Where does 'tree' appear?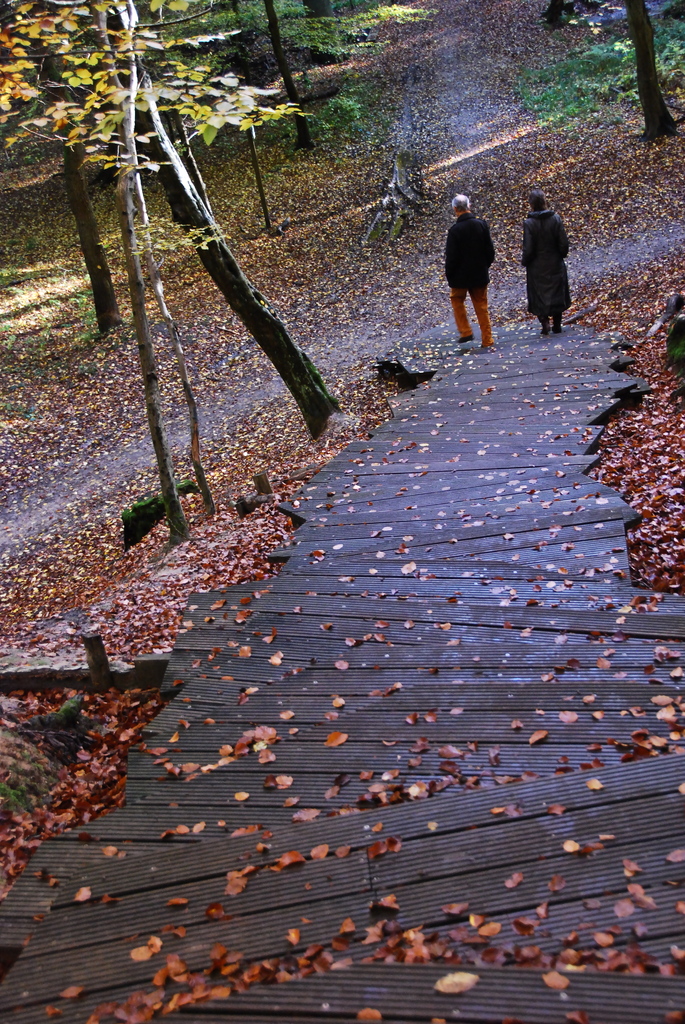
Appears at x1=595, y1=1, x2=683, y2=127.
